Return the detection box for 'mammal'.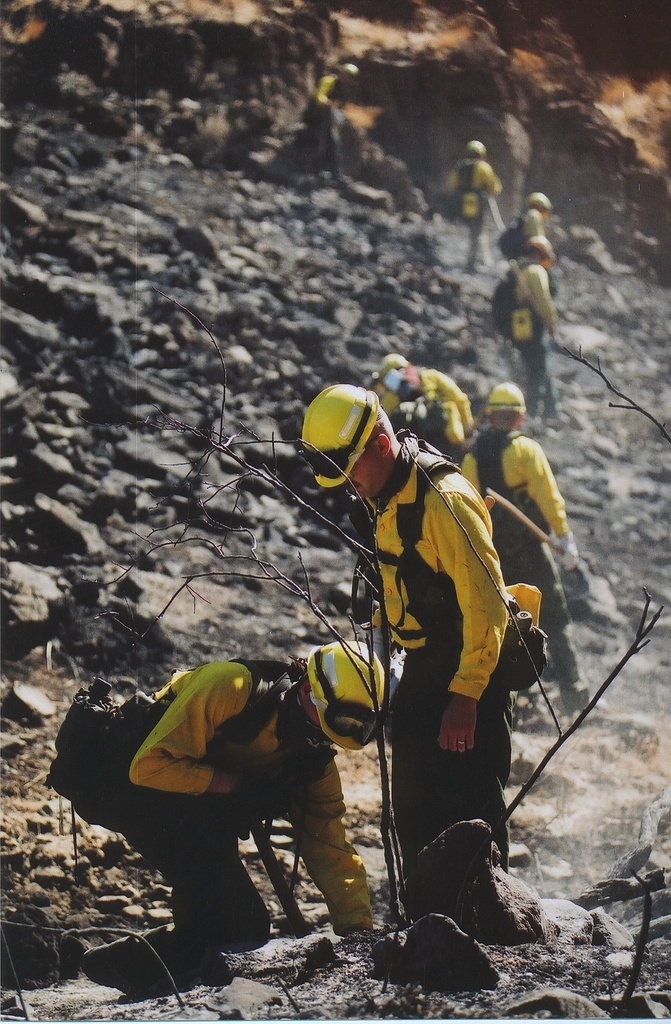
(498,191,552,265).
